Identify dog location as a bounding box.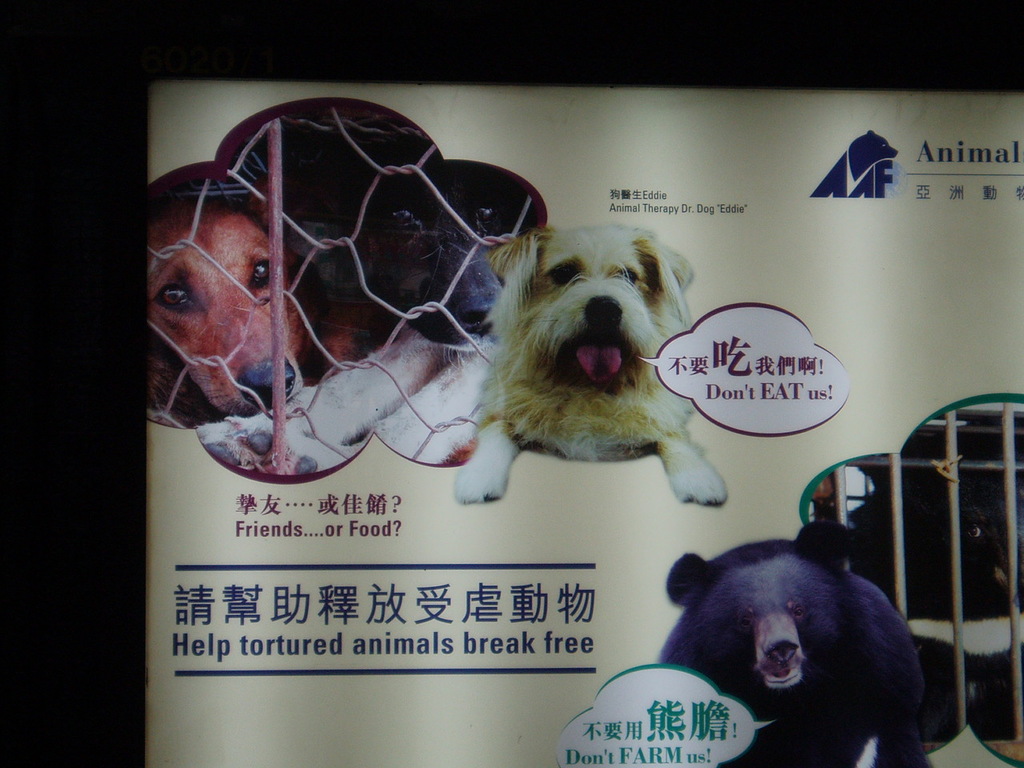
145, 178, 305, 430.
